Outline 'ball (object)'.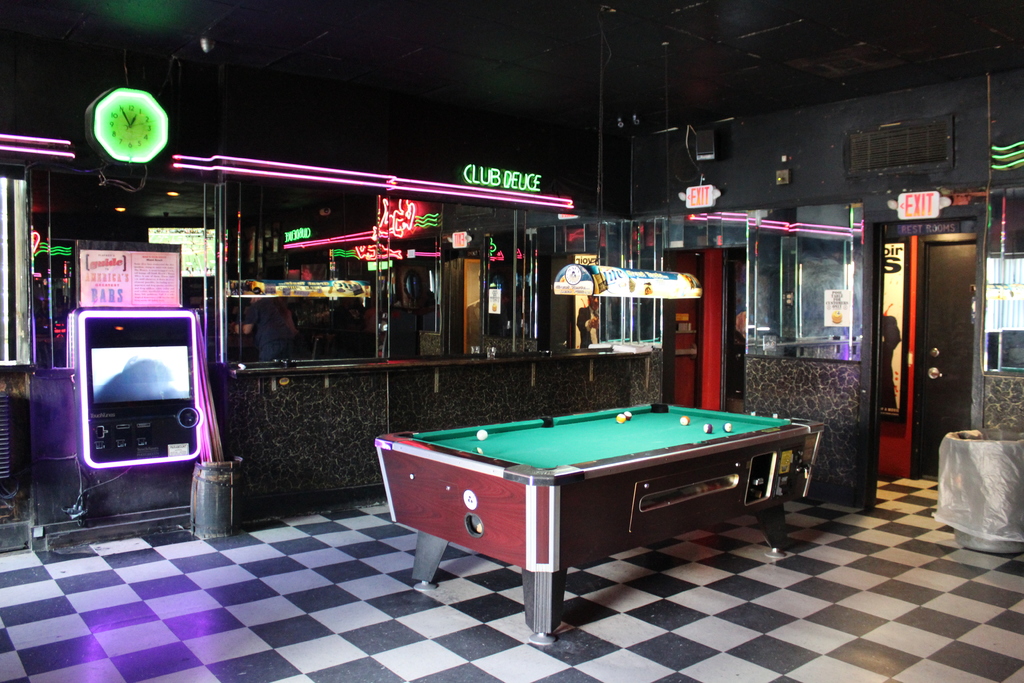
Outline: 626 410 633 420.
